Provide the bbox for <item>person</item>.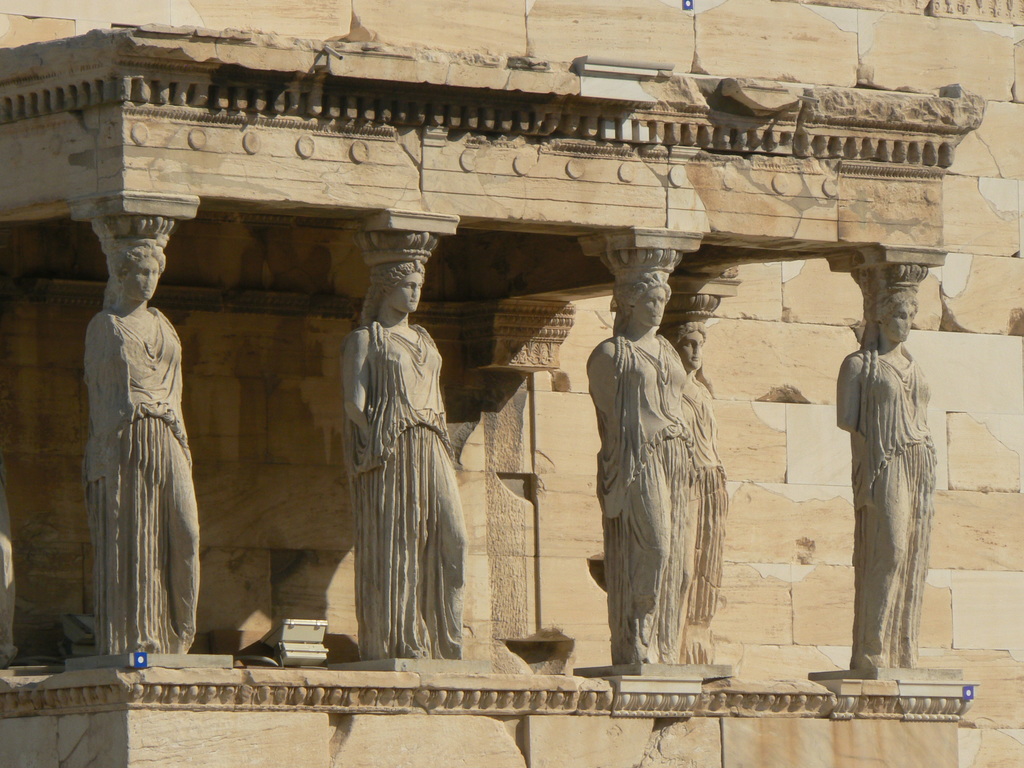
(84,236,196,650).
